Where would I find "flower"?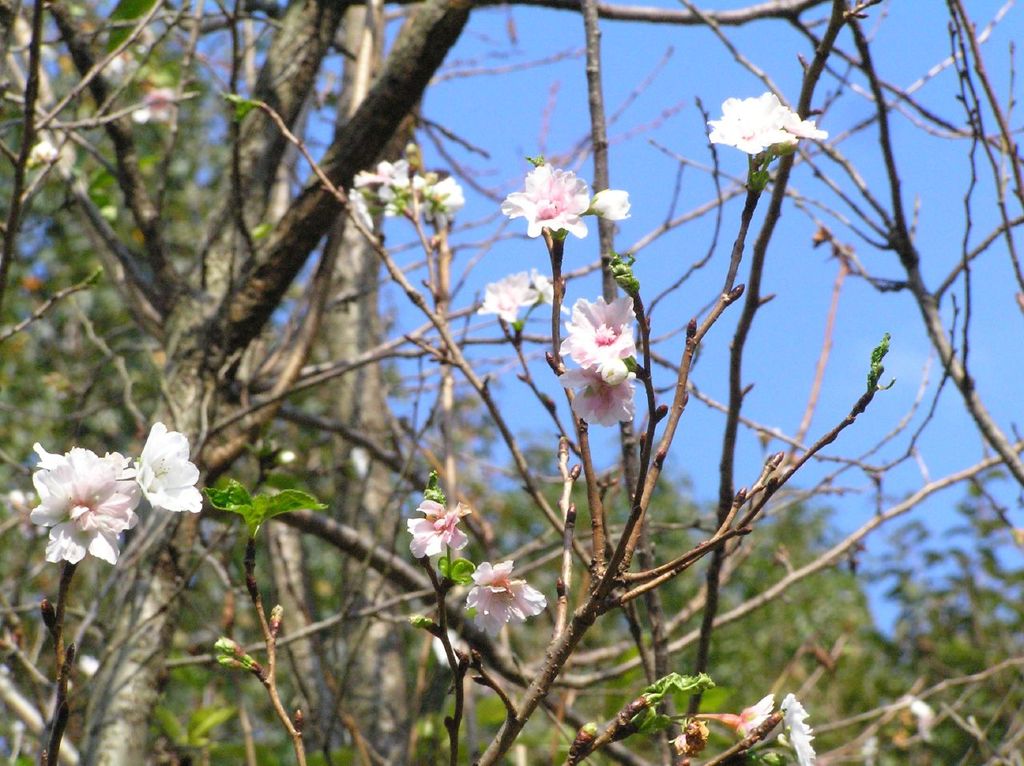
At <region>18, 432, 186, 573</region>.
